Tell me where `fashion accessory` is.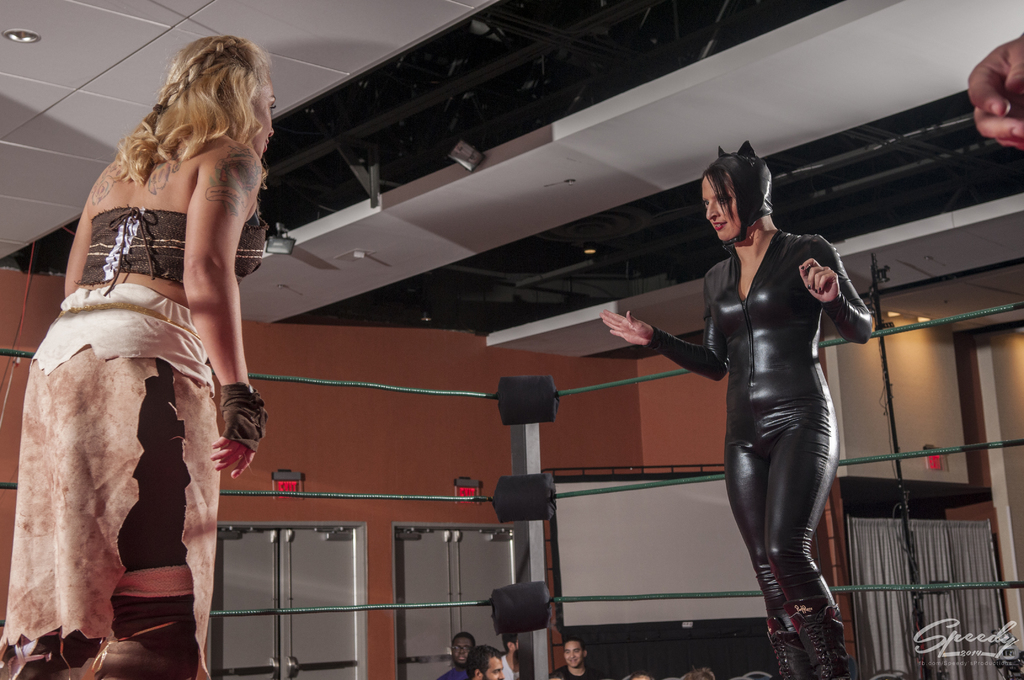
`fashion accessory` is at [766,609,805,679].
